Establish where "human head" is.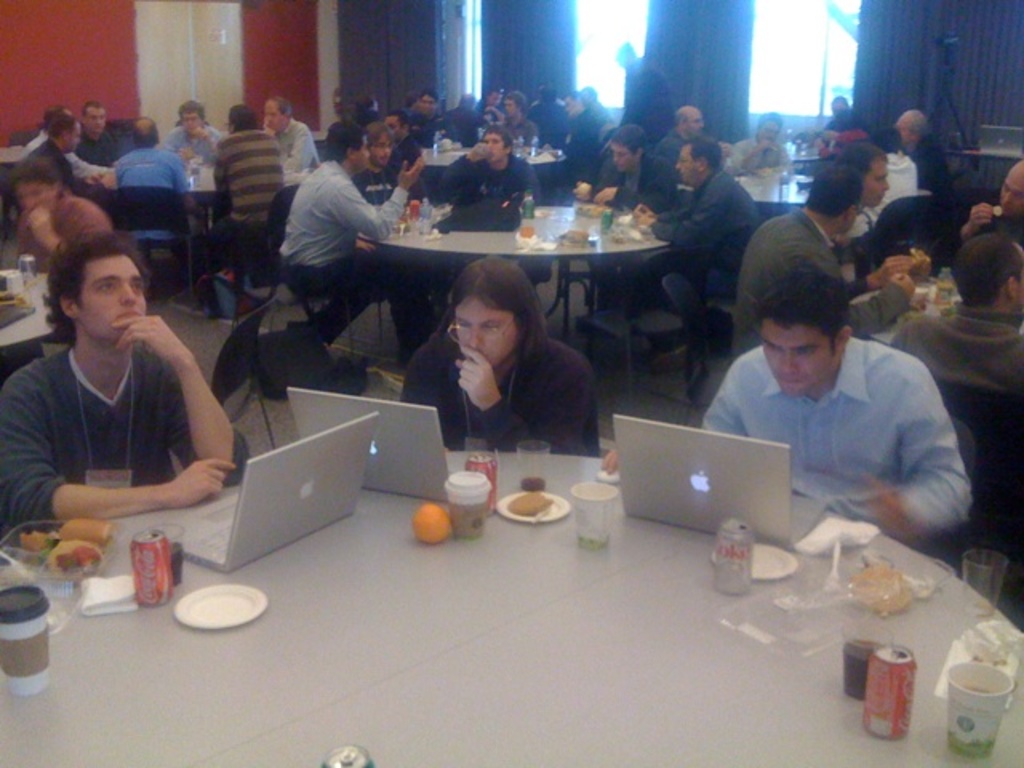
Established at x1=894, y1=107, x2=933, y2=150.
